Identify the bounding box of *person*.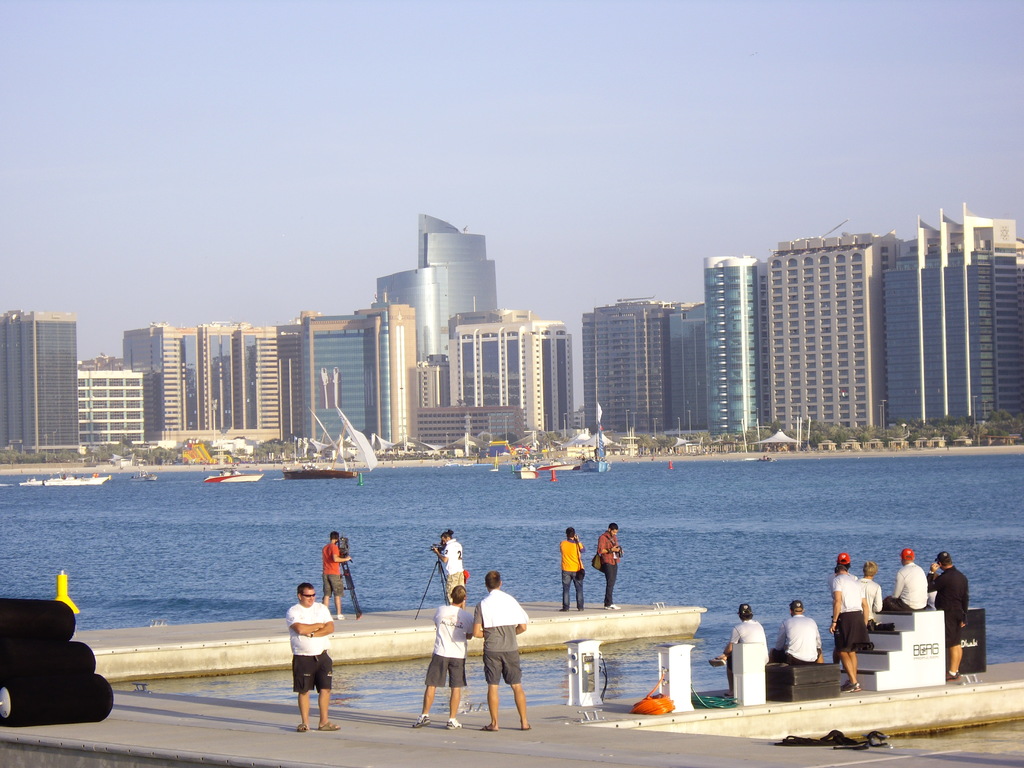
locate(767, 600, 826, 668).
